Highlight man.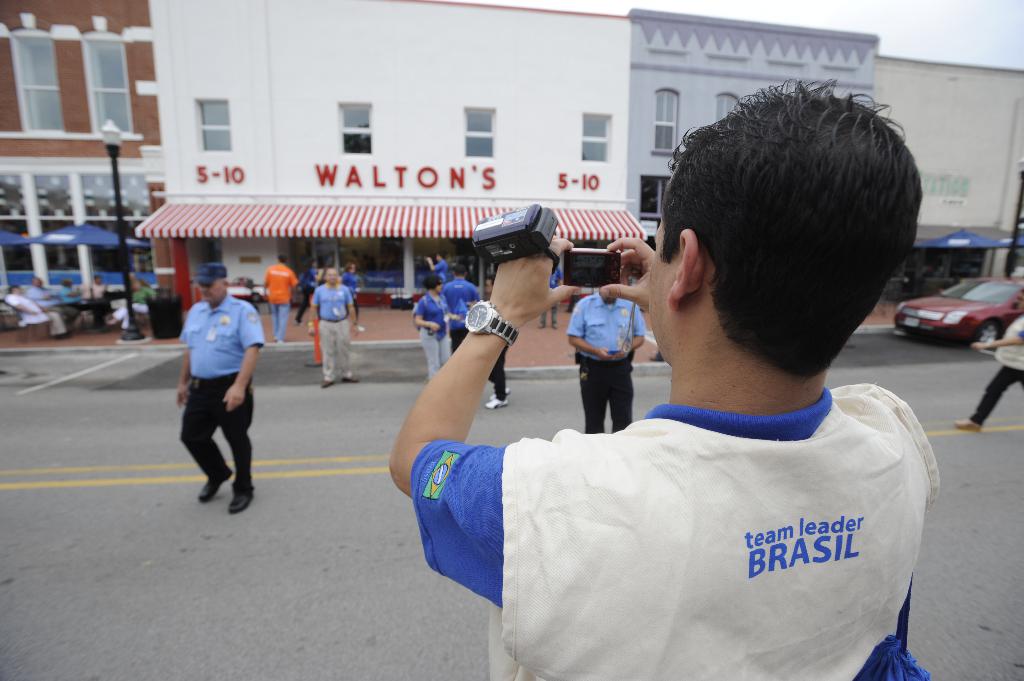
Highlighted region: bbox=(371, 125, 952, 664).
